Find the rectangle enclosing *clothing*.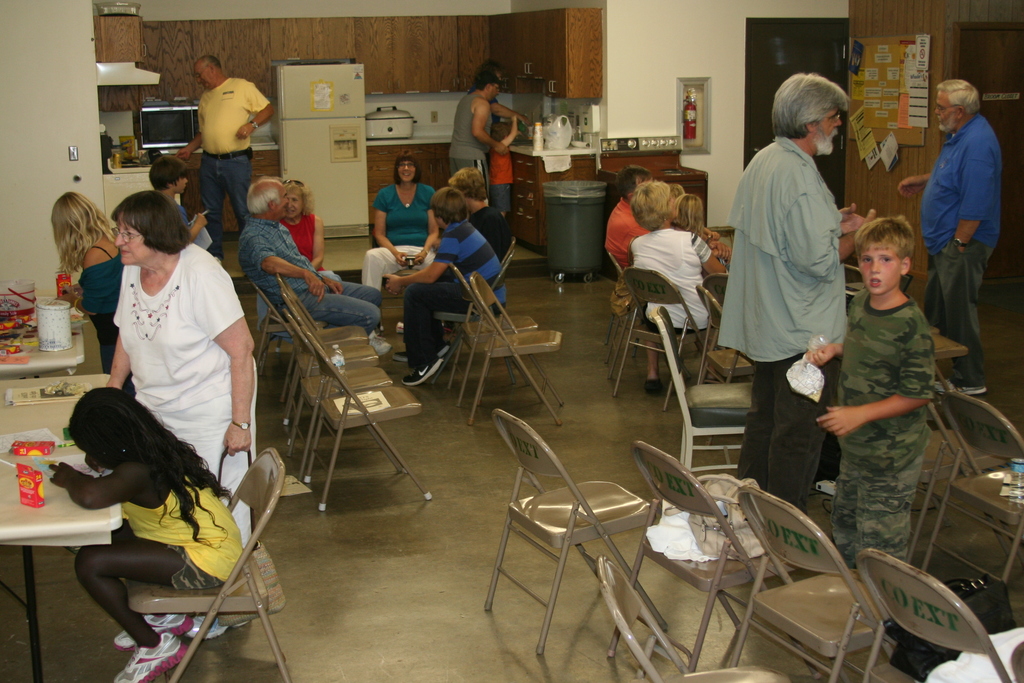
[x1=910, y1=108, x2=999, y2=249].
